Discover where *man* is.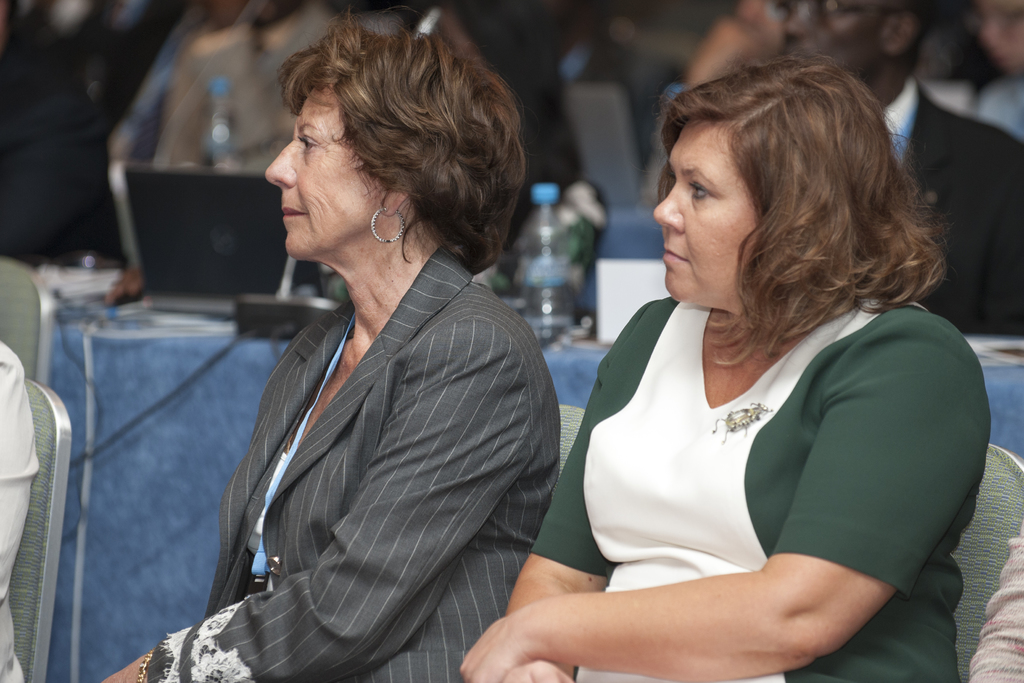
Discovered at BBox(761, 0, 1023, 336).
